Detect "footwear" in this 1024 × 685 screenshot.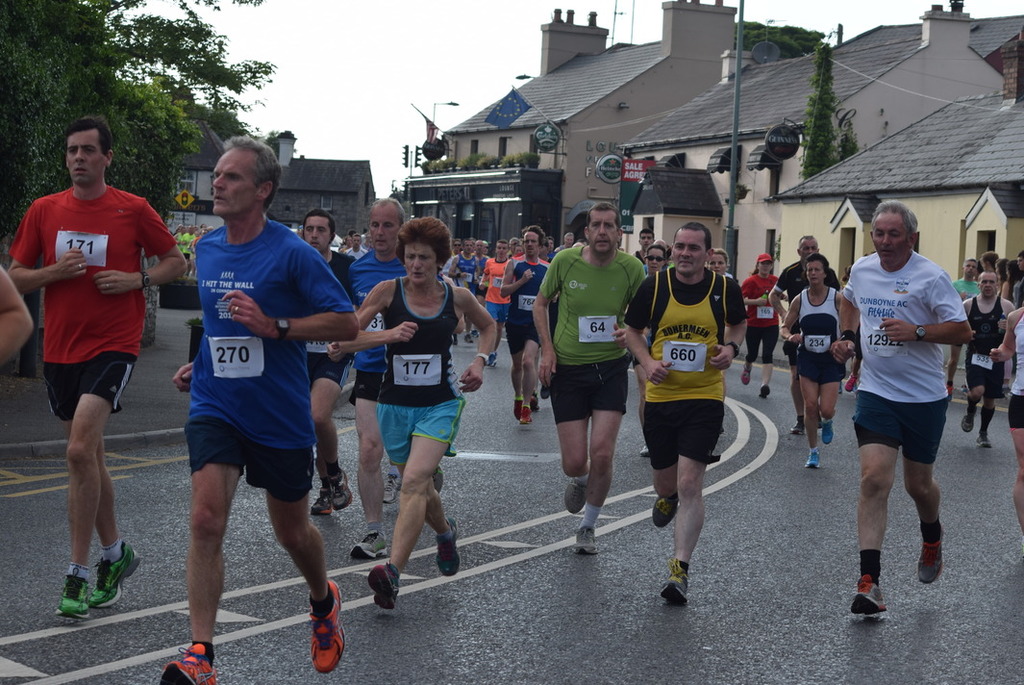
Detection: x1=562, y1=475, x2=588, y2=517.
